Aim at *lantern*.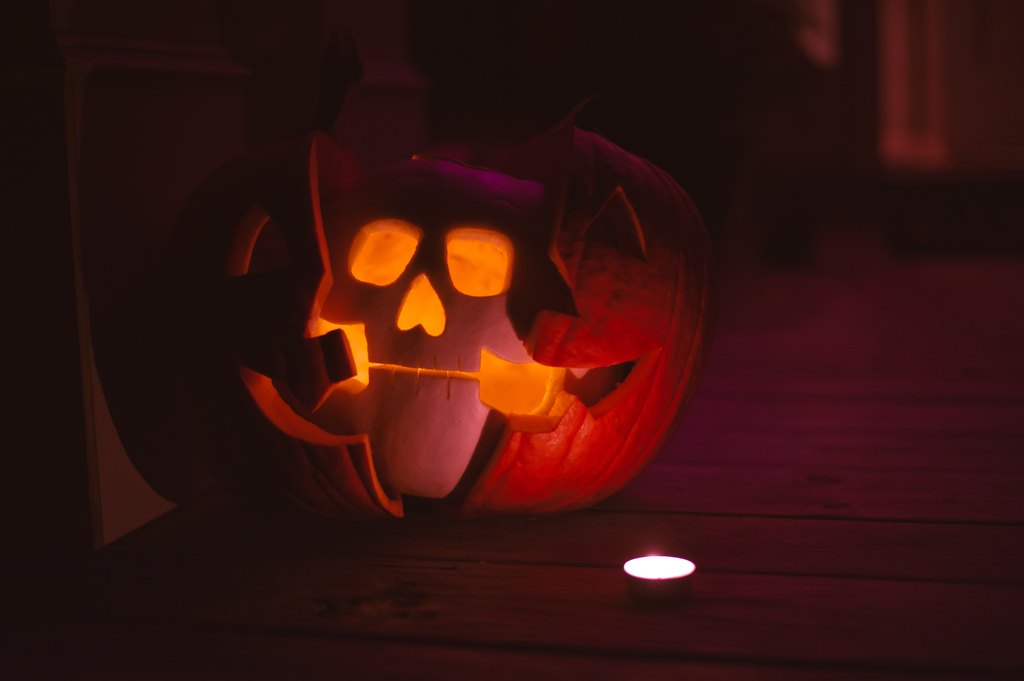
Aimed at <region>319, 162, 611, 503</region>.
